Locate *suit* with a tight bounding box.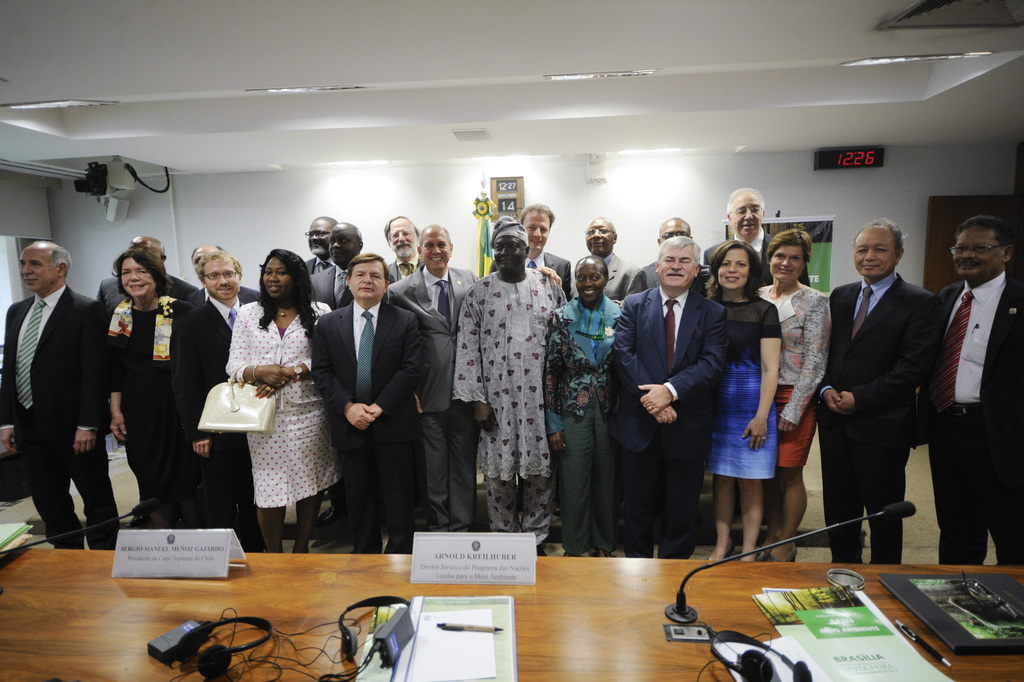
<bbox>492, 250, 572, 307</bbox>.
